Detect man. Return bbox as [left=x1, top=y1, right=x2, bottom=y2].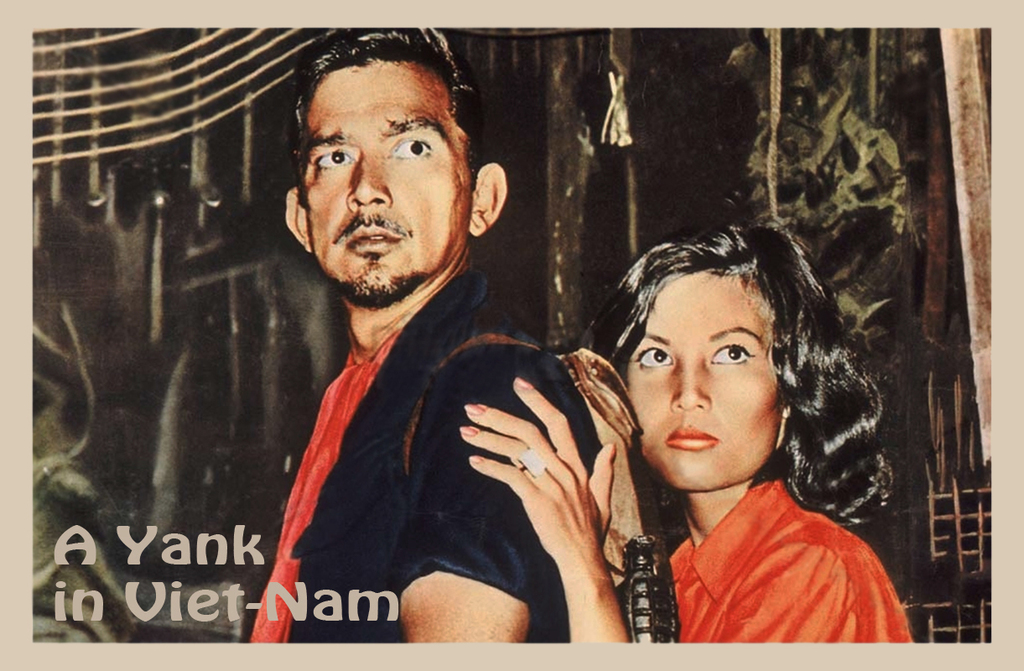
[left=240, top=25, right=600, bottom=649].
